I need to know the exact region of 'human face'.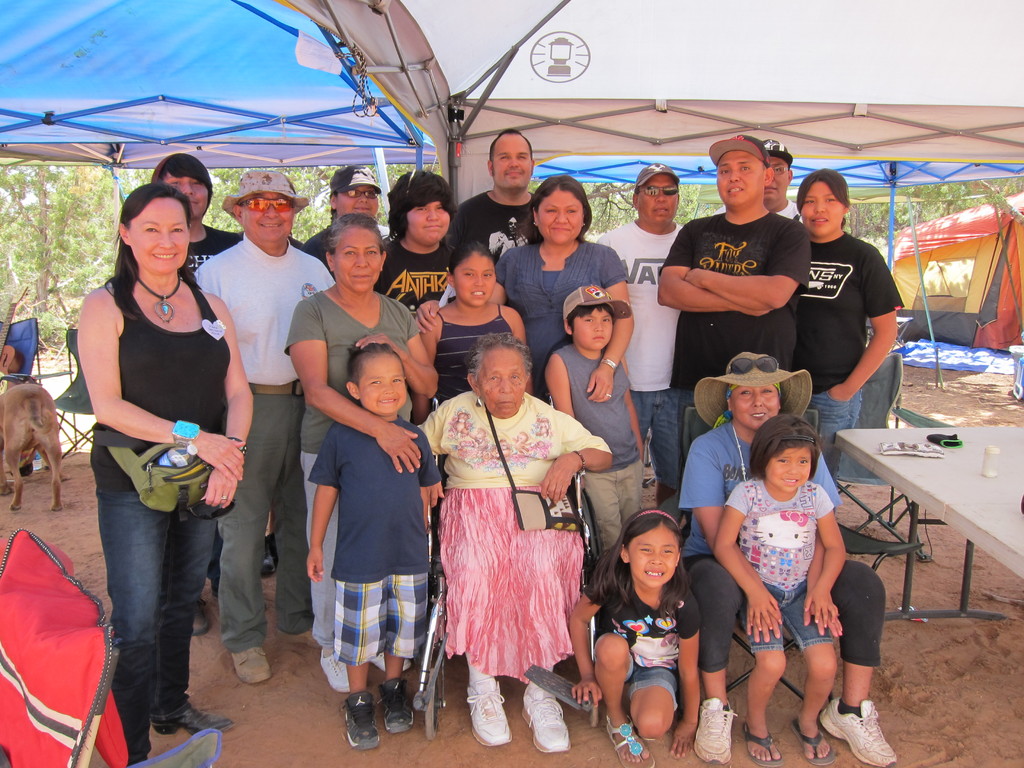
Region: left=633, top=531, right=675, bottom=586.
